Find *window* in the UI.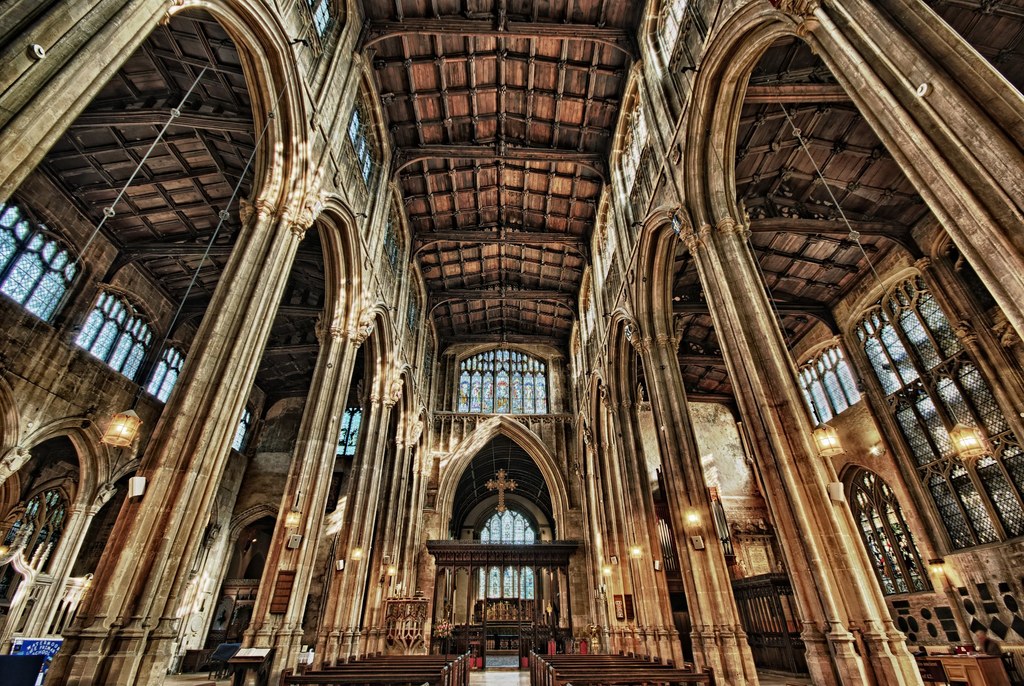
UI element at x1=797 y1=345 x2=866 y2=430.
